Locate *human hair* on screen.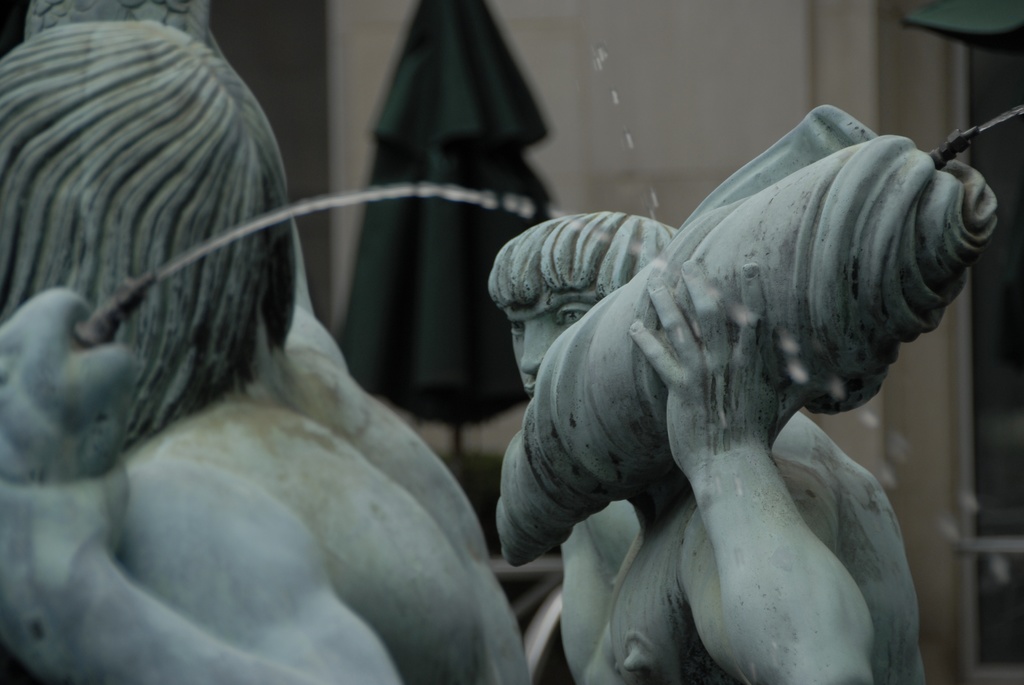
On screen at [488, 214, 685, 311].
